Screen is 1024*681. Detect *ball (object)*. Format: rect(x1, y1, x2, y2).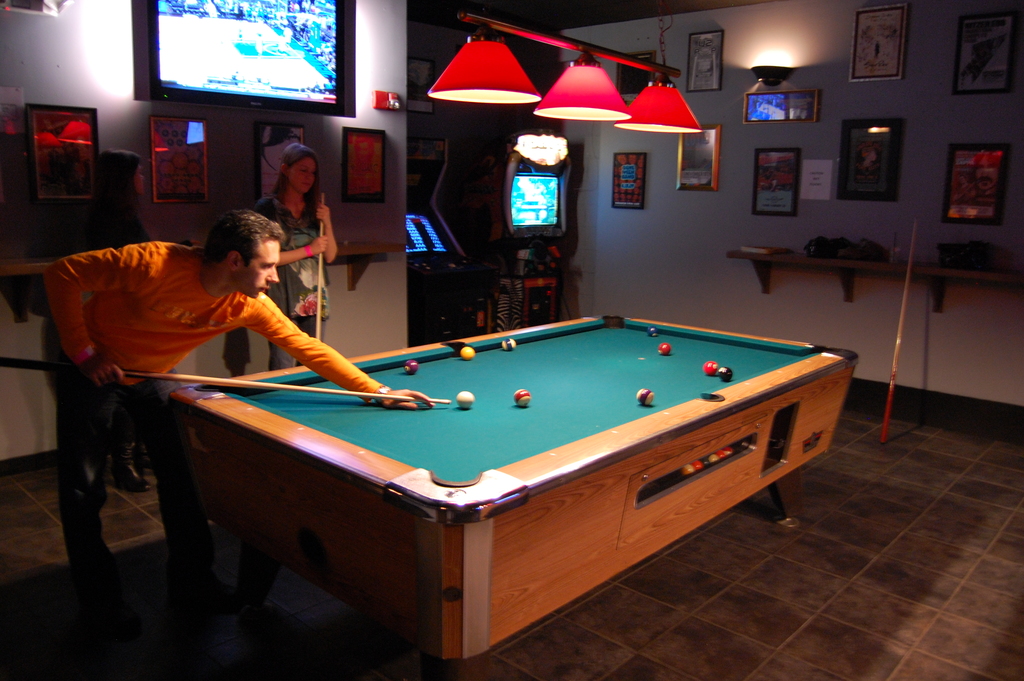
rect(656, 341, 670, 354).
